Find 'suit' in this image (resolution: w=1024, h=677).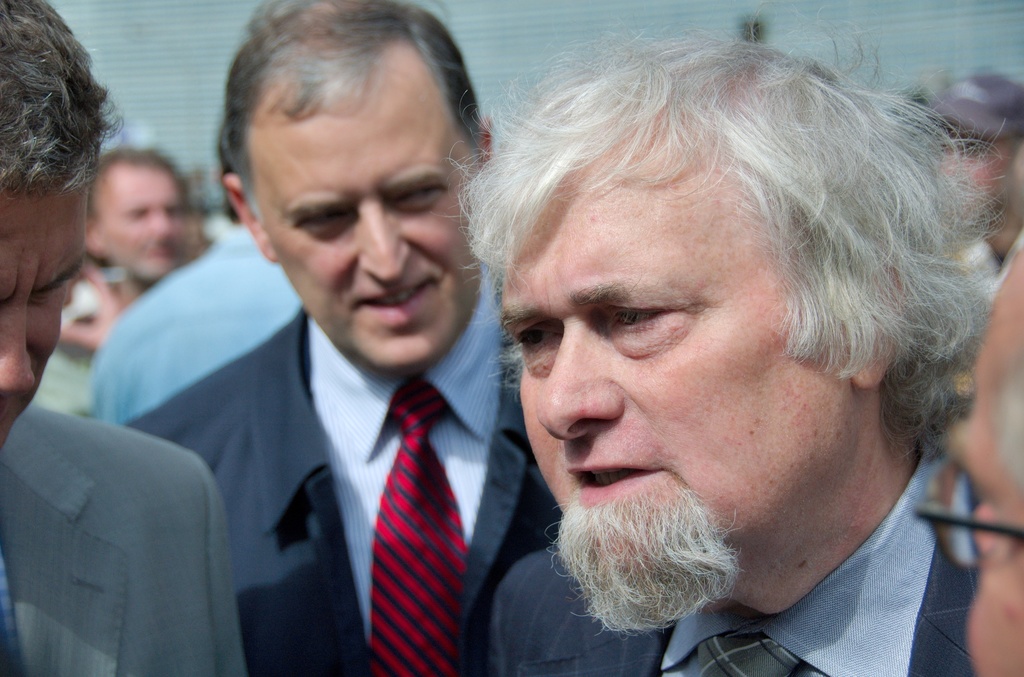
0, 400, 260, 676.
